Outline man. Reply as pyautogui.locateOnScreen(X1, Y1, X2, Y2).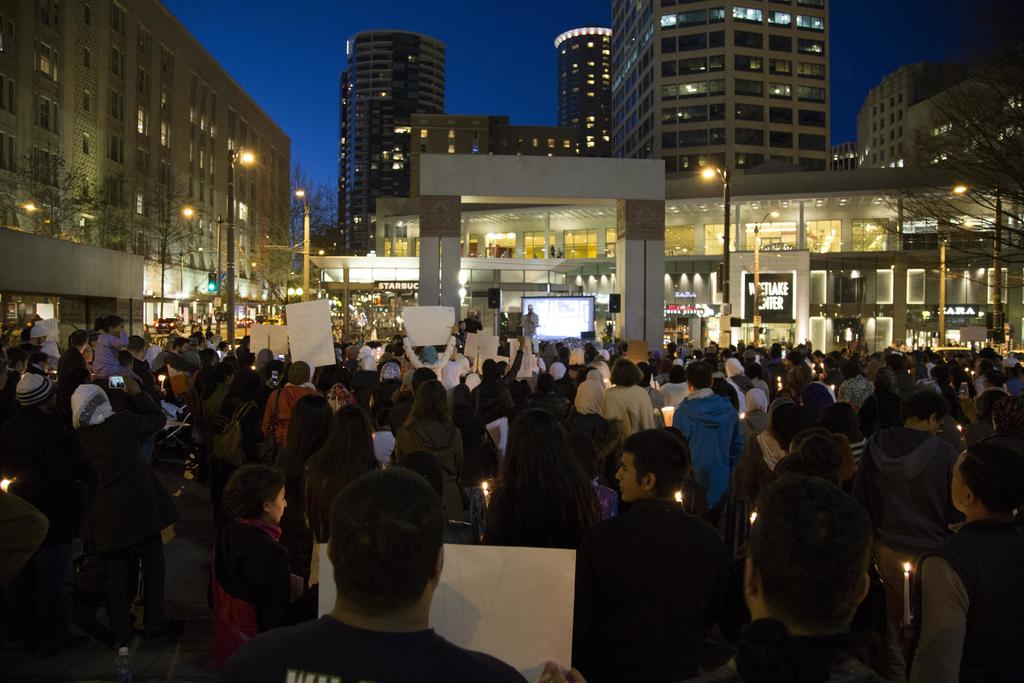
pyautogui.locateOnScreen(217, 464, 600, 682).
